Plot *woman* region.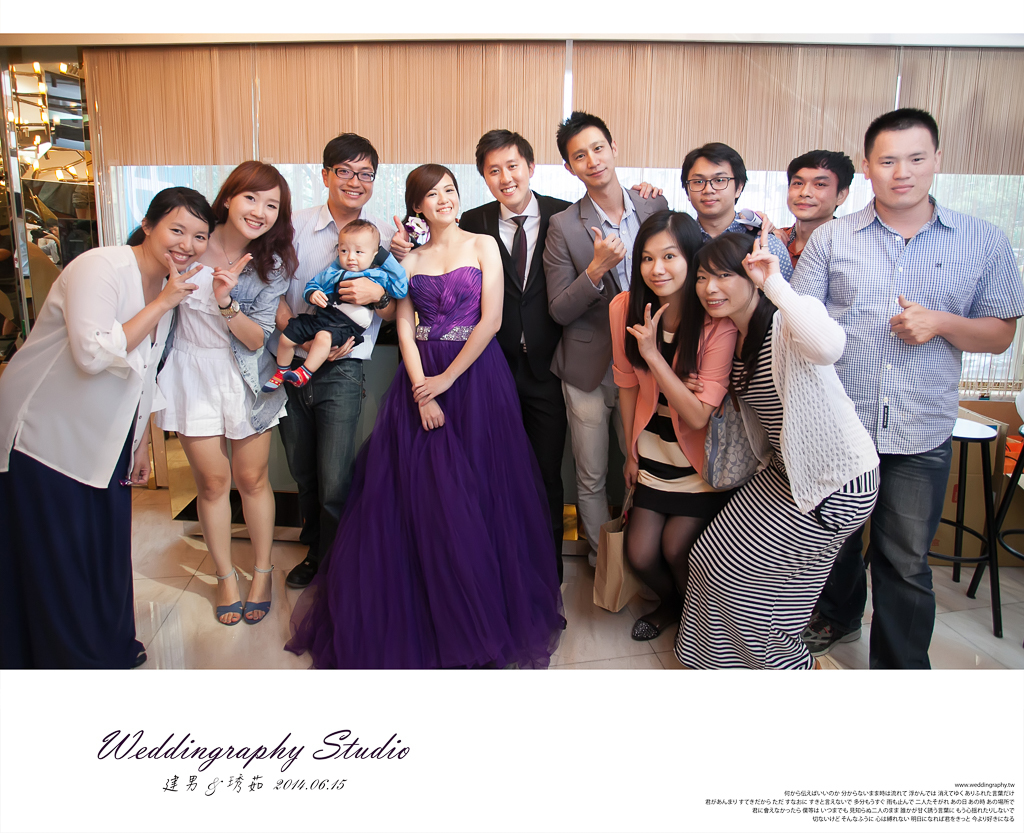
Plotted at l=605, t=211, r=742, b=645.
